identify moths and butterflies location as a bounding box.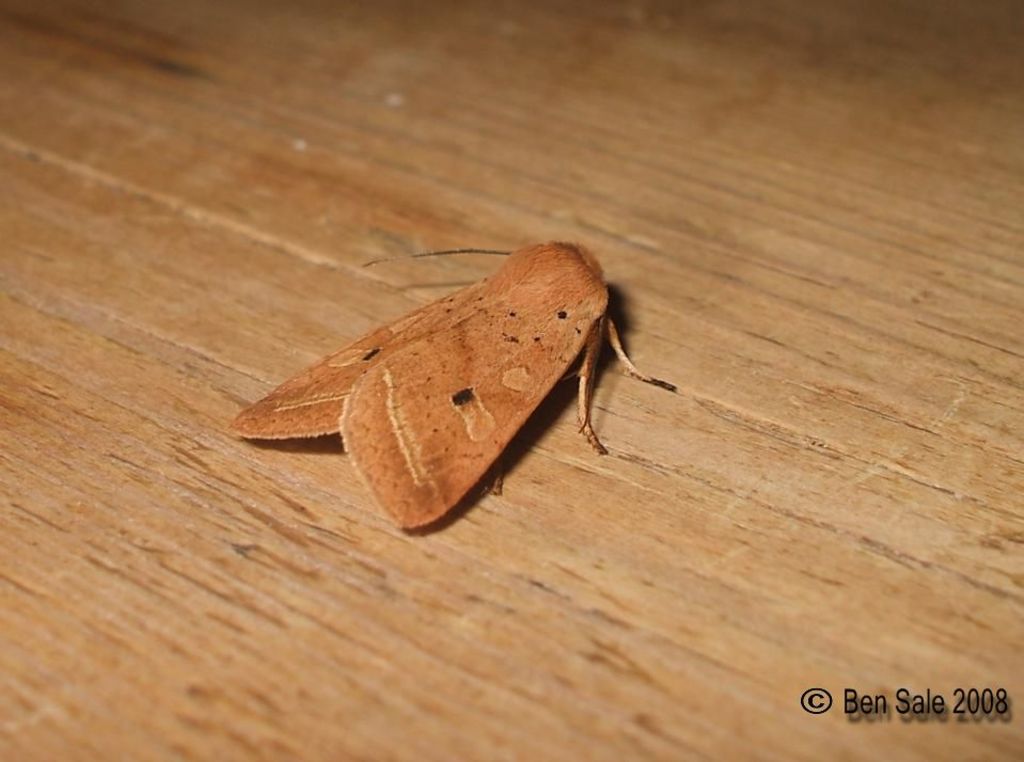
<box>226,239,686,533</box>.
